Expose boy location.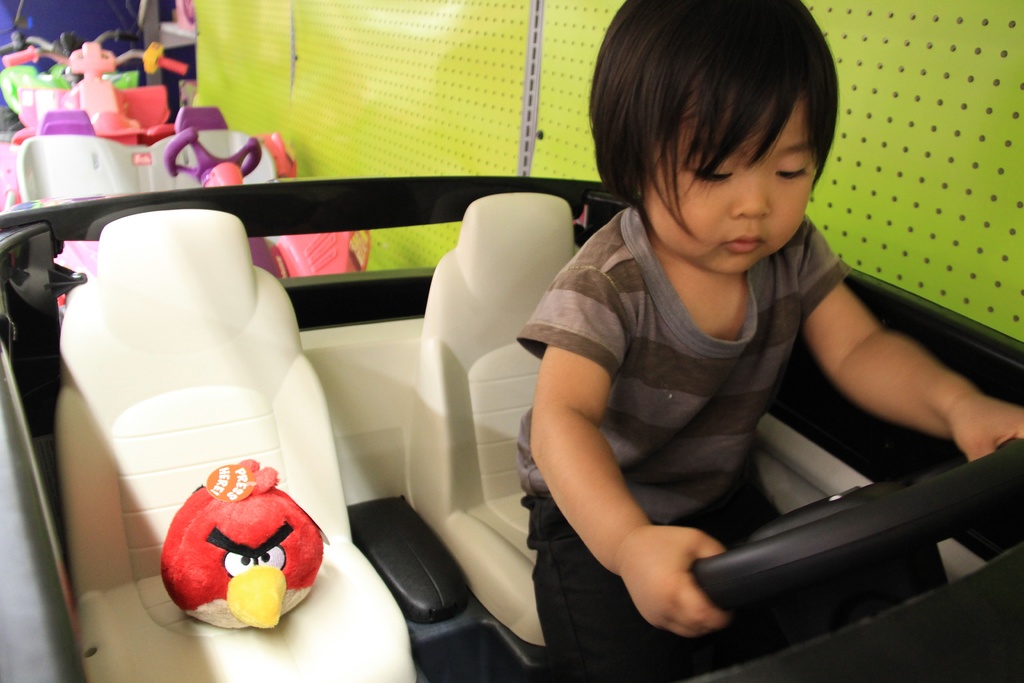
Exposed at <box>515,0,1015,682</box>.
